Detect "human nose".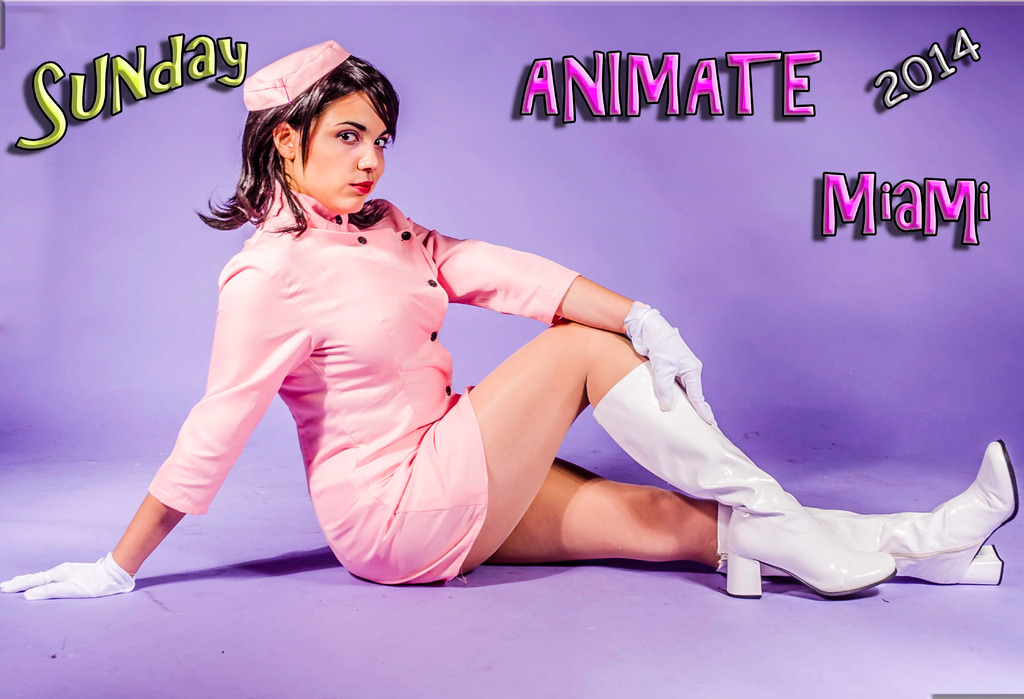
Detected at BBox(357, 144, 378, 174).
